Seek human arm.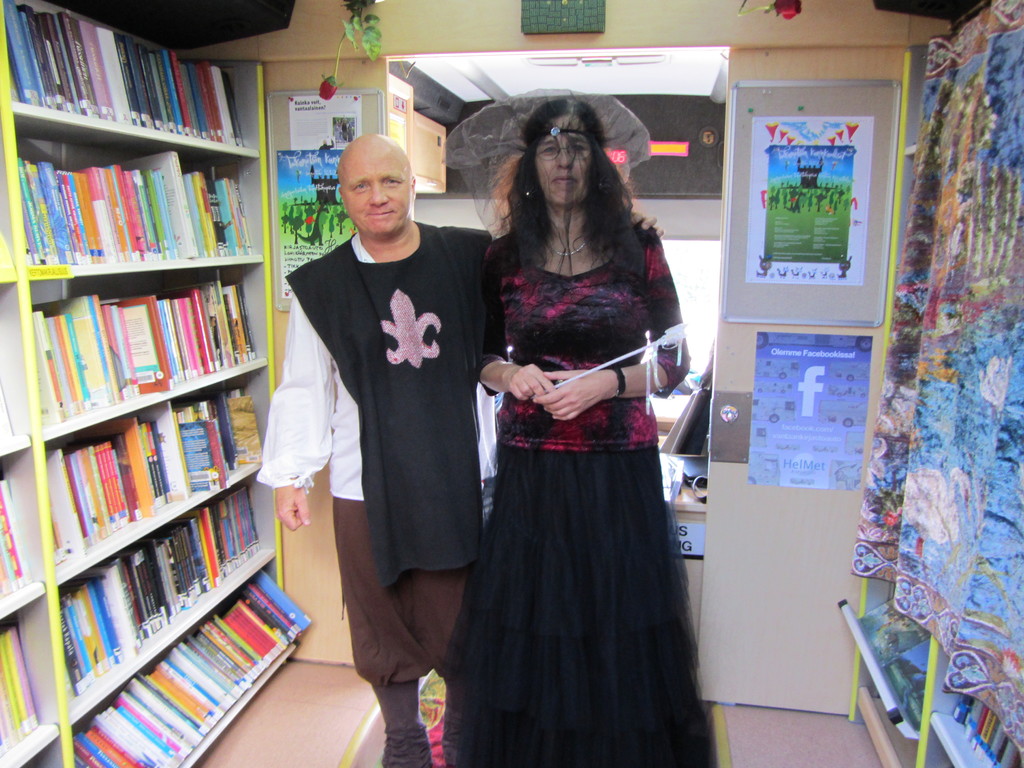
{"x1": 630, "y1": 209, "x2": 667, "y2": 240}.
